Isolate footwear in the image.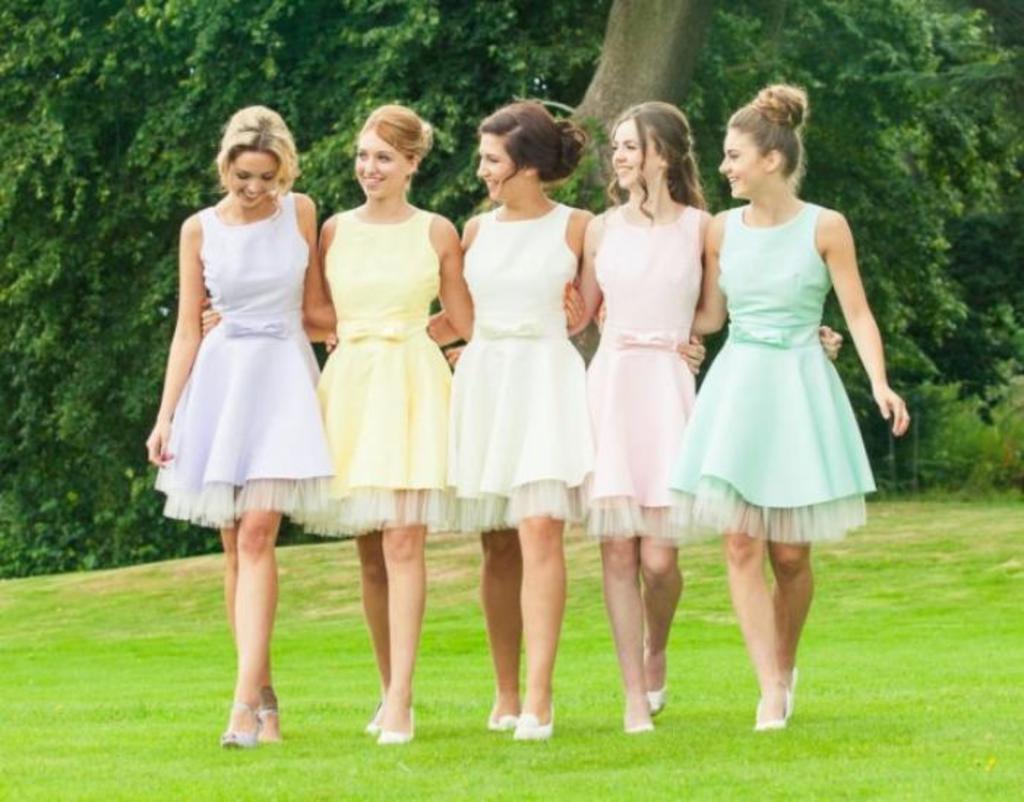
Isolated region: region(648, 676, 666, 711).
